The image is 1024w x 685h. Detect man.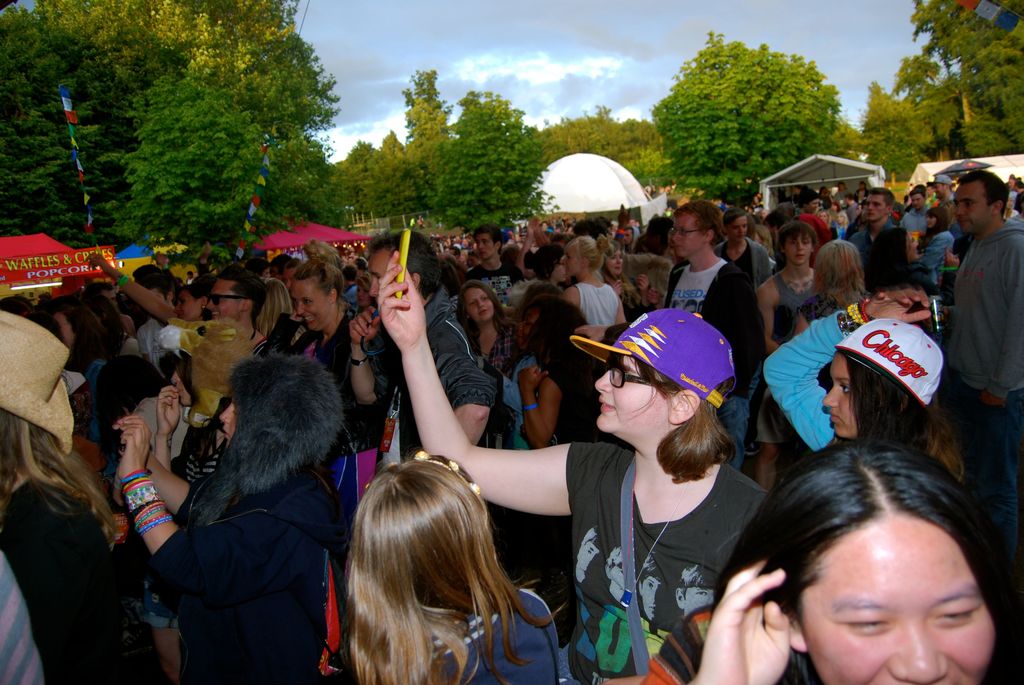
Detection: pyautogui.locateOnScreen(133, 274, 177, 382).
